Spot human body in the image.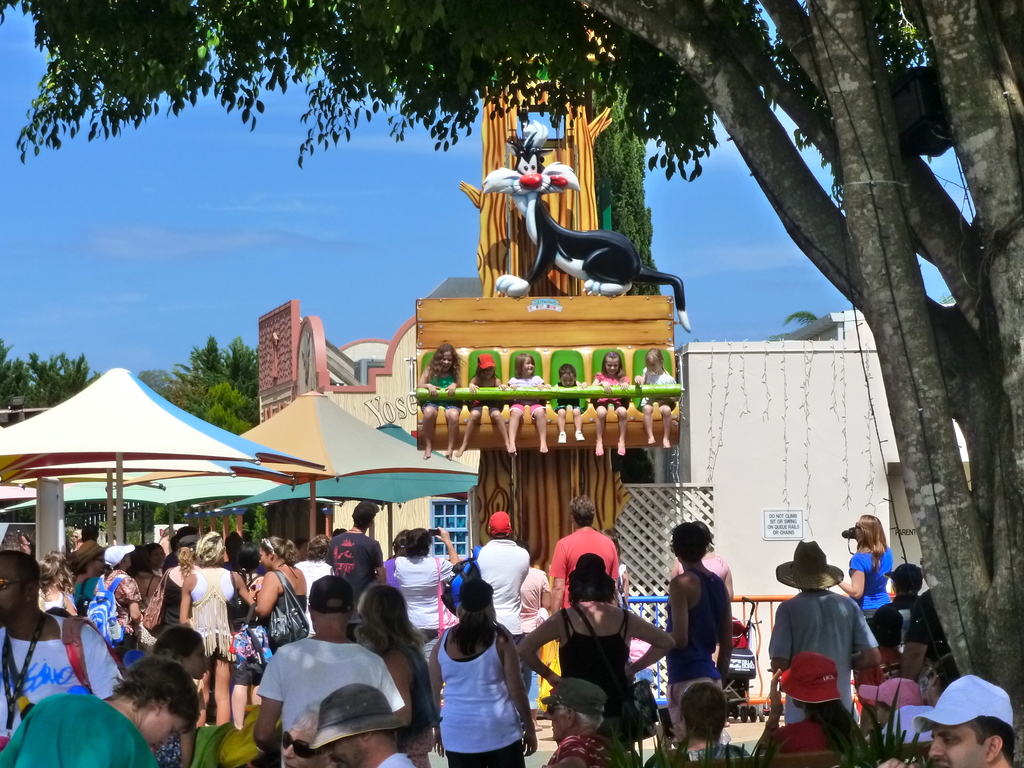
human body found at bbox=[864, 679, 920, 739].
